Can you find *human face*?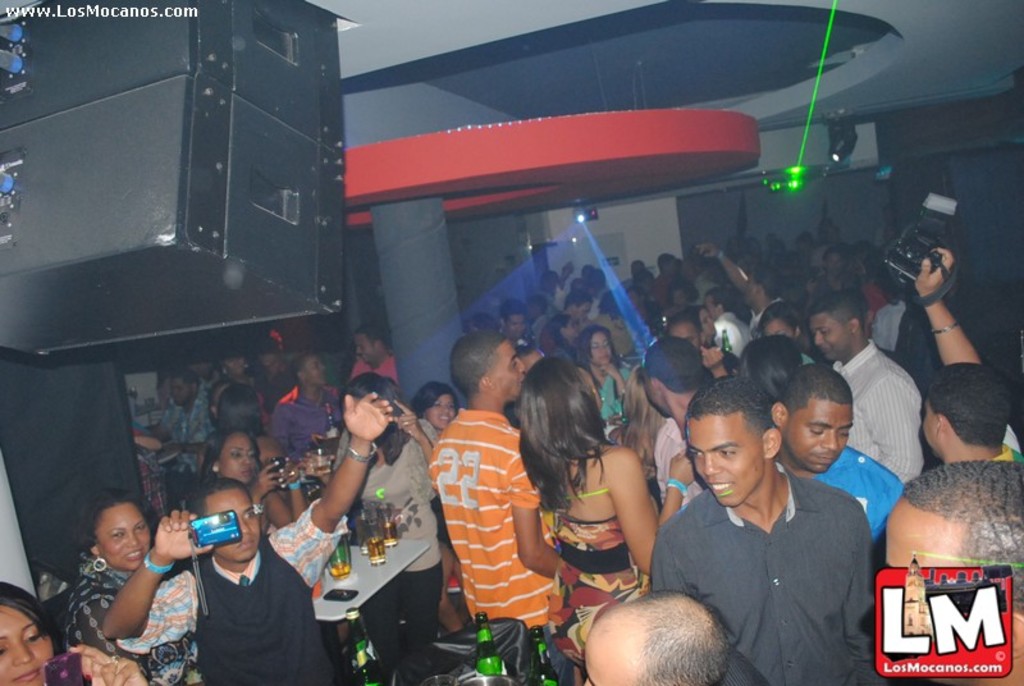
Yes, bounding box: crop(170, 376, 193, 407).
